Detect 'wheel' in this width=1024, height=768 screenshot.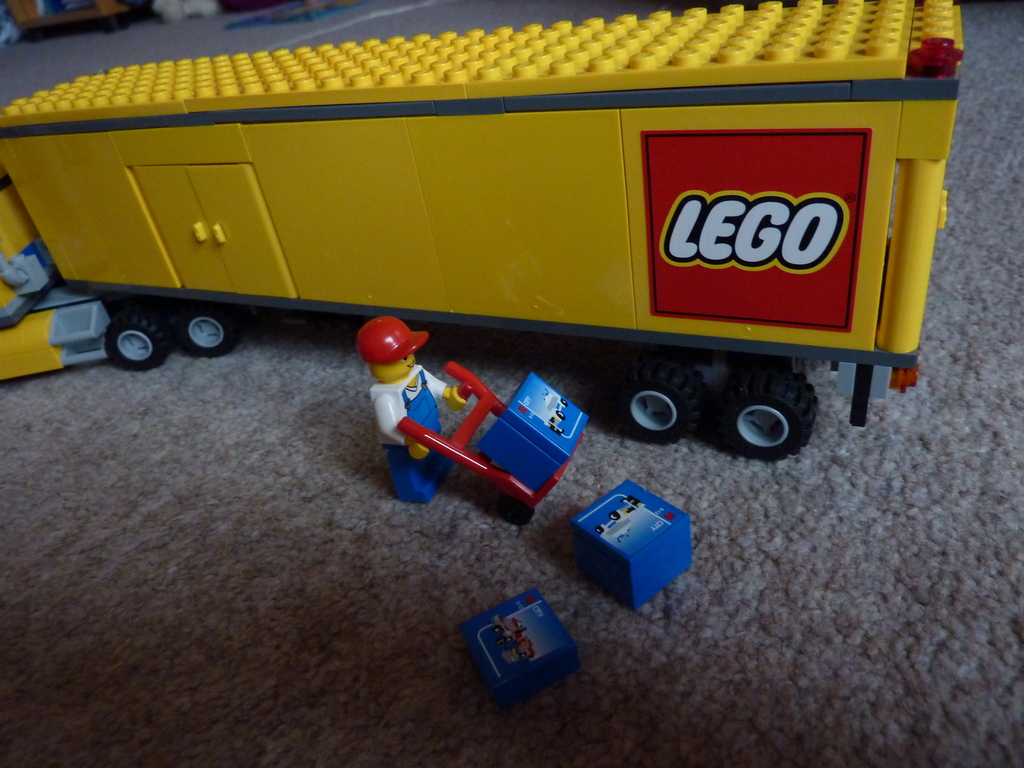
Detection: BBox(497, 498, 533, 524).
